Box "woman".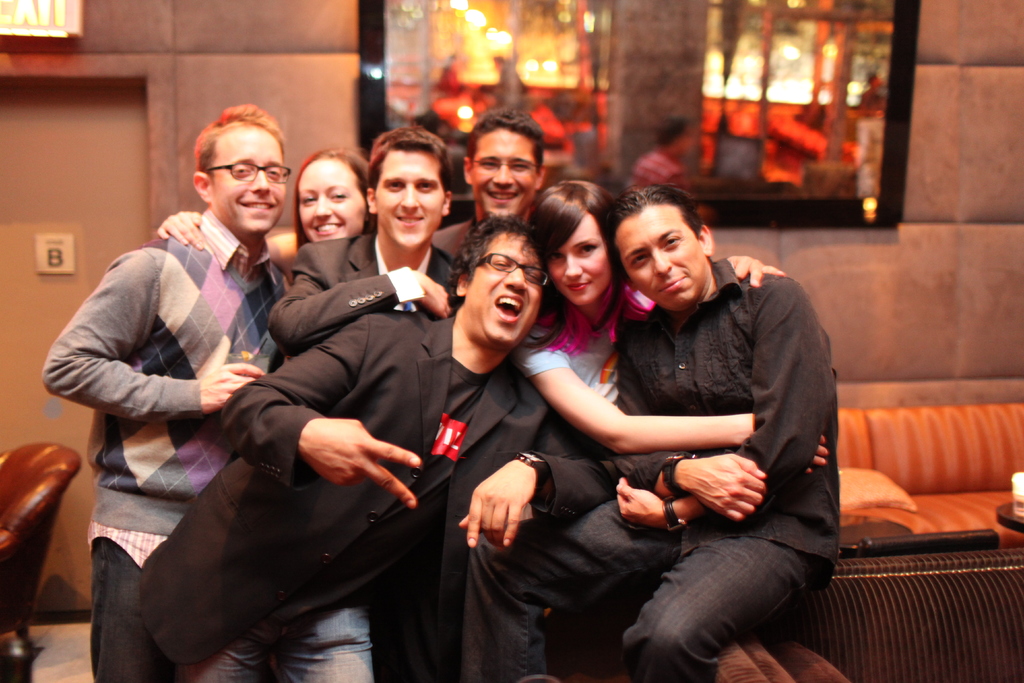
(x1=556, y1=174, x2=637, y2=401).
